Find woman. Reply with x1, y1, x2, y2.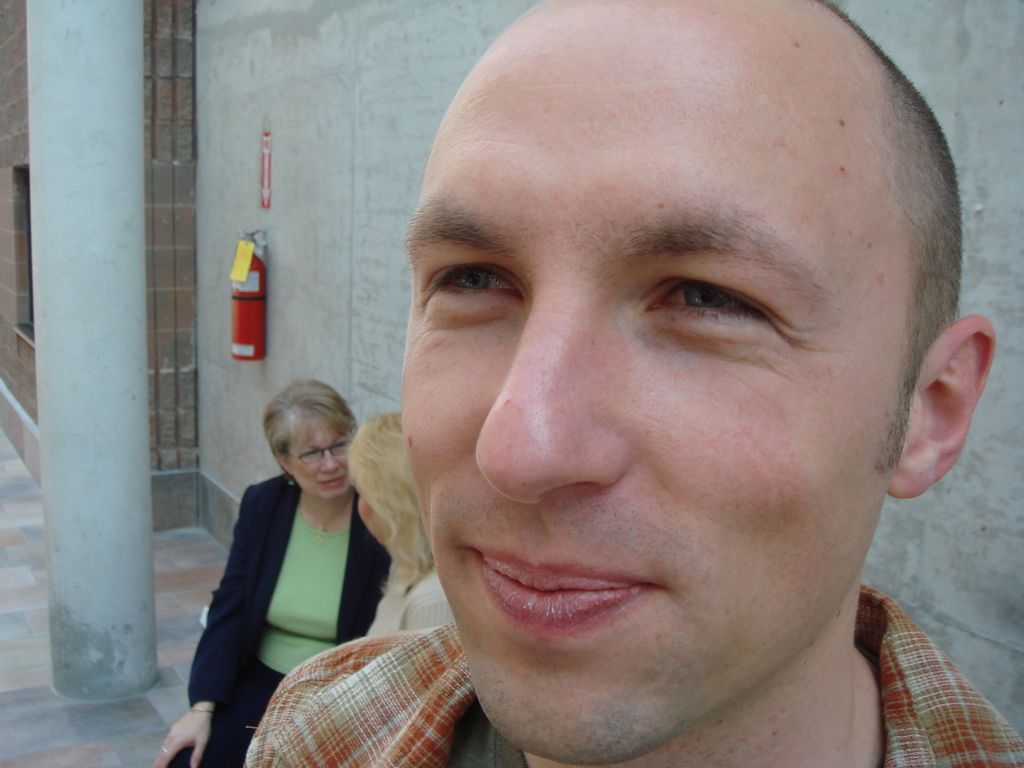
148, 376, 392, 767.
